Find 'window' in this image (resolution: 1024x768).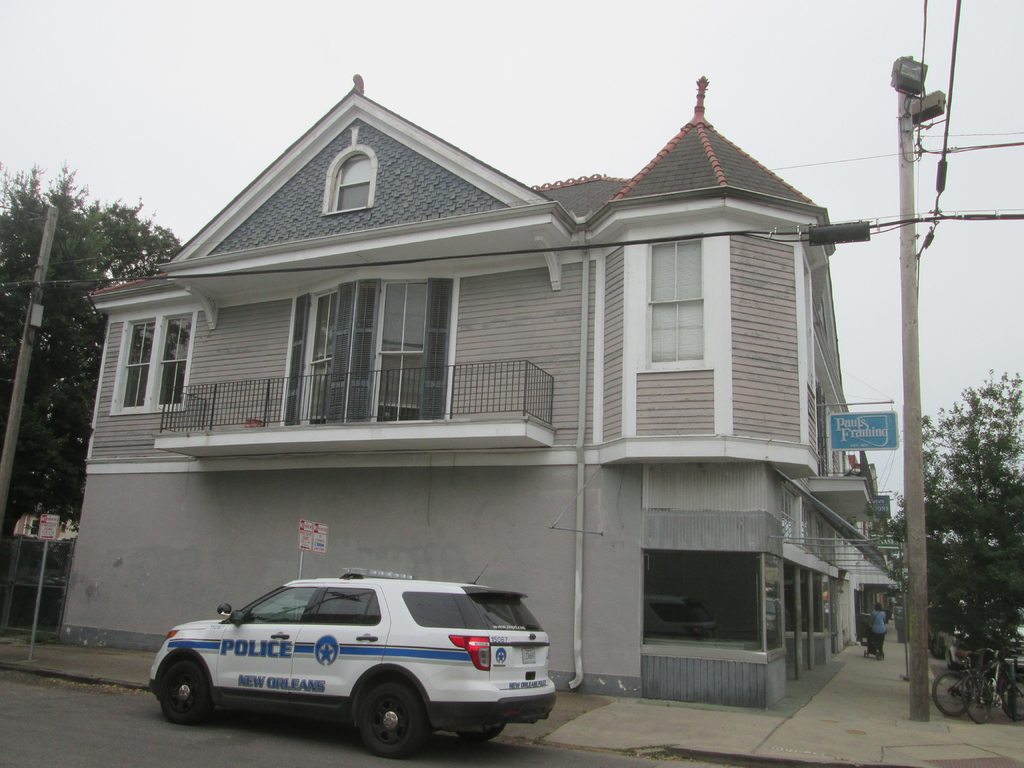
{"left": 116, "top": 315, "right": 191, "bottom": 412}.
